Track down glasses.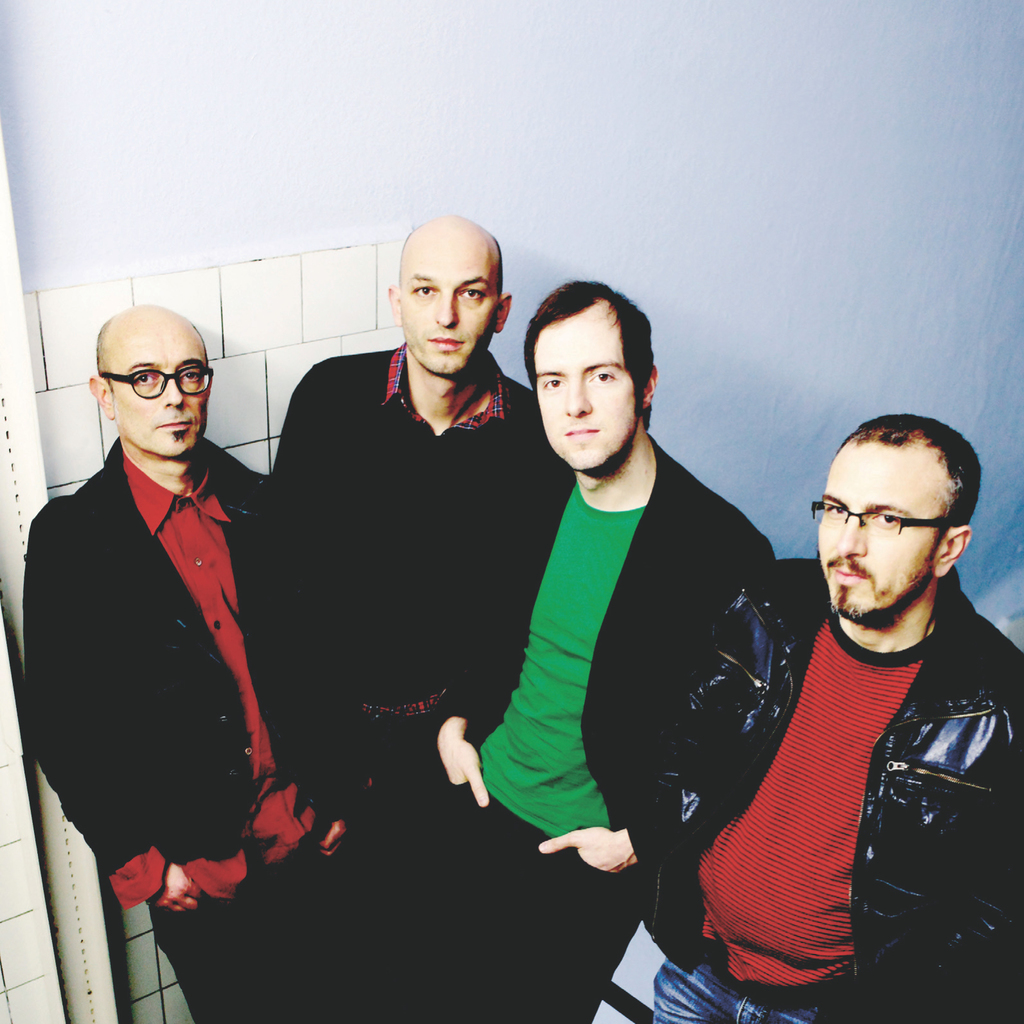
Tracked to rect(810, 501, 960, 538).
